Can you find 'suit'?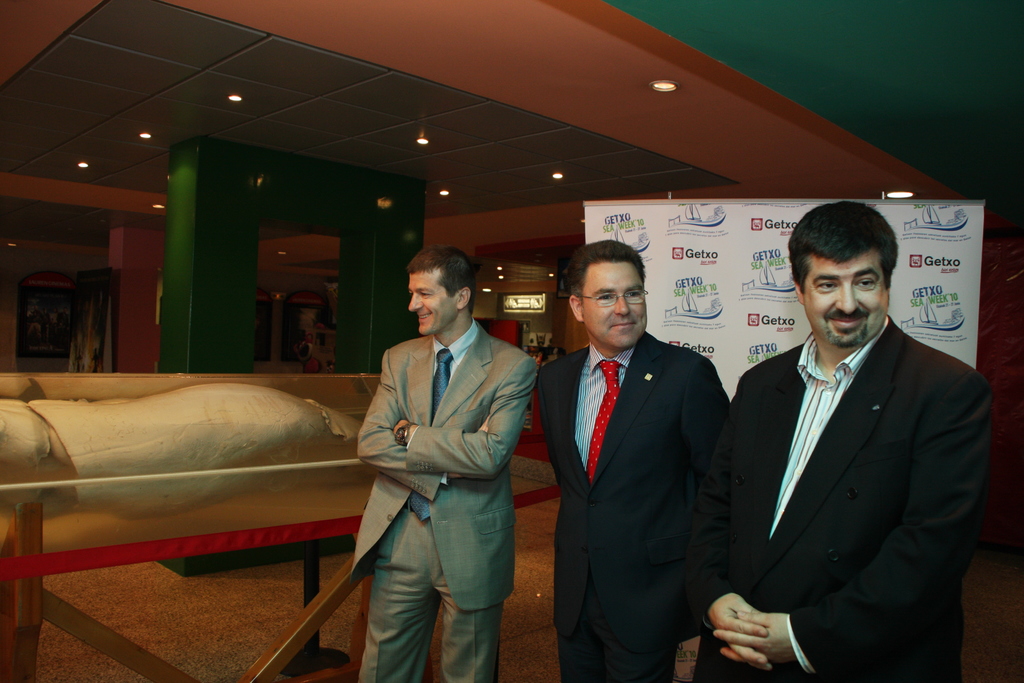
Yes, bounding box: [352, 320, 538, 682].
